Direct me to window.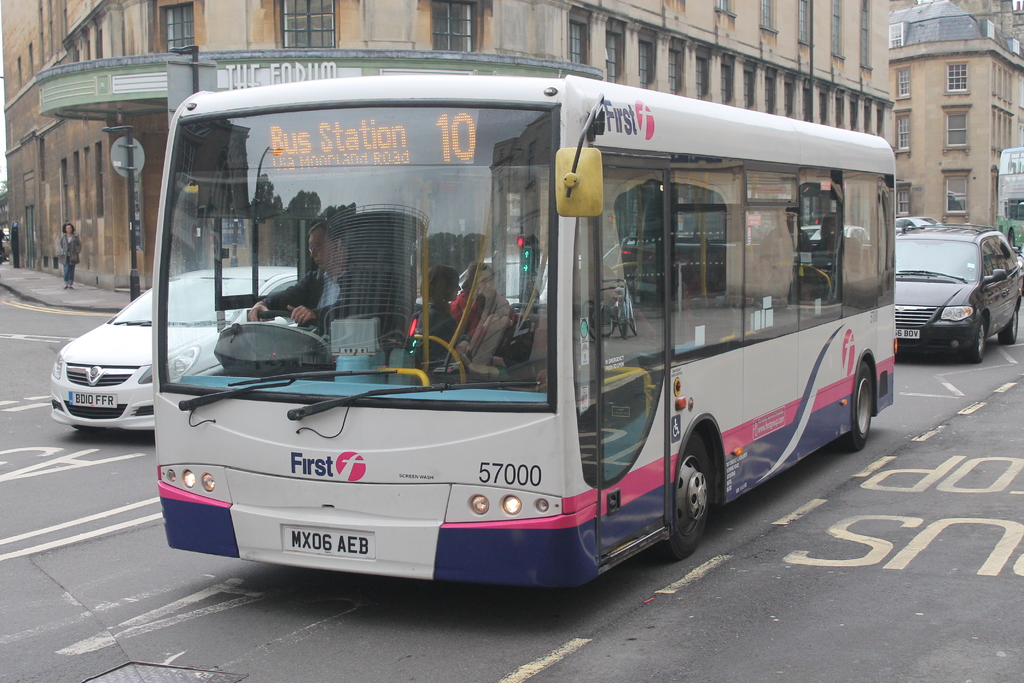
Direction: box(895, 116, 911, 150).
